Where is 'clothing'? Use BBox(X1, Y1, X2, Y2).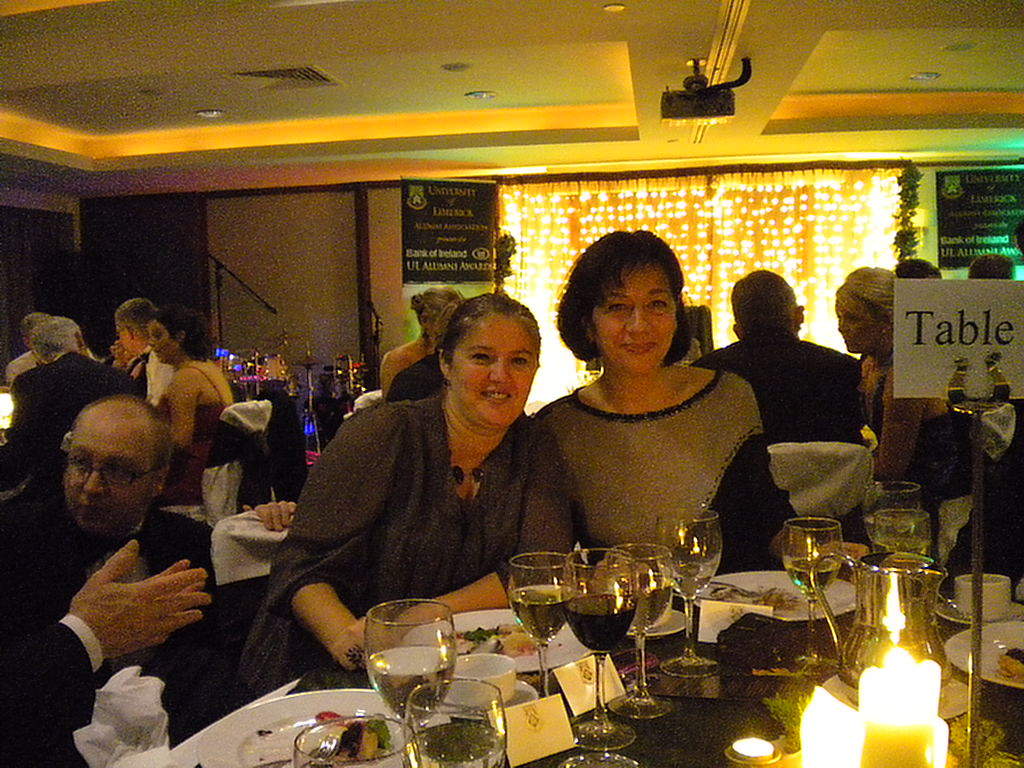
BBox(533, 371, 801, 573).
